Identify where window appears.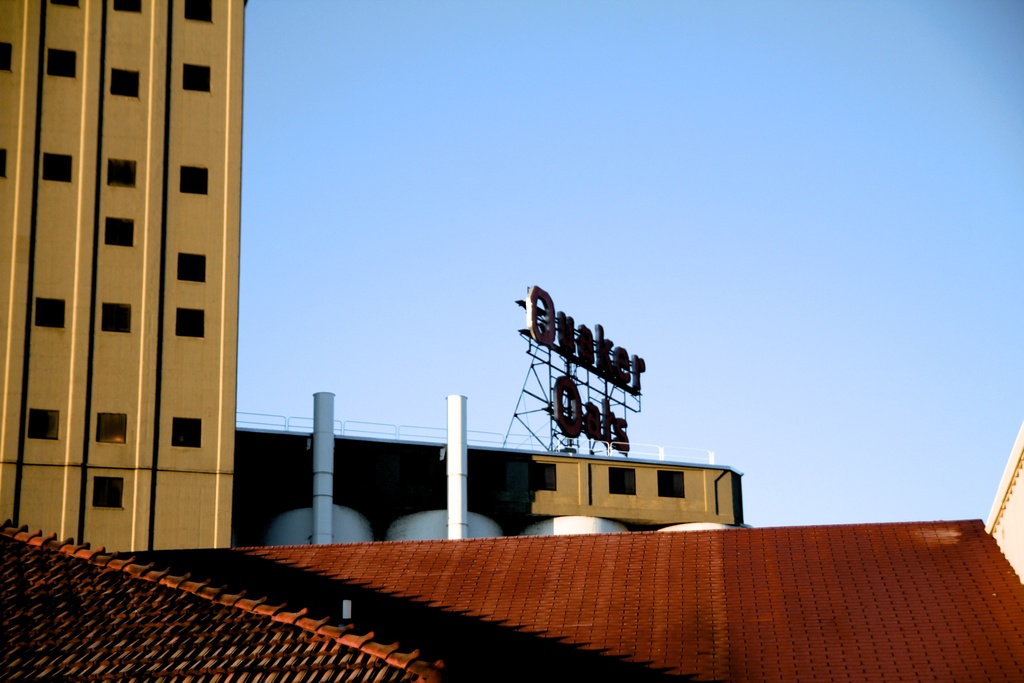
Appears at {"x1": 93, "y1": 475, "x2": 123, "y2": 509}.
